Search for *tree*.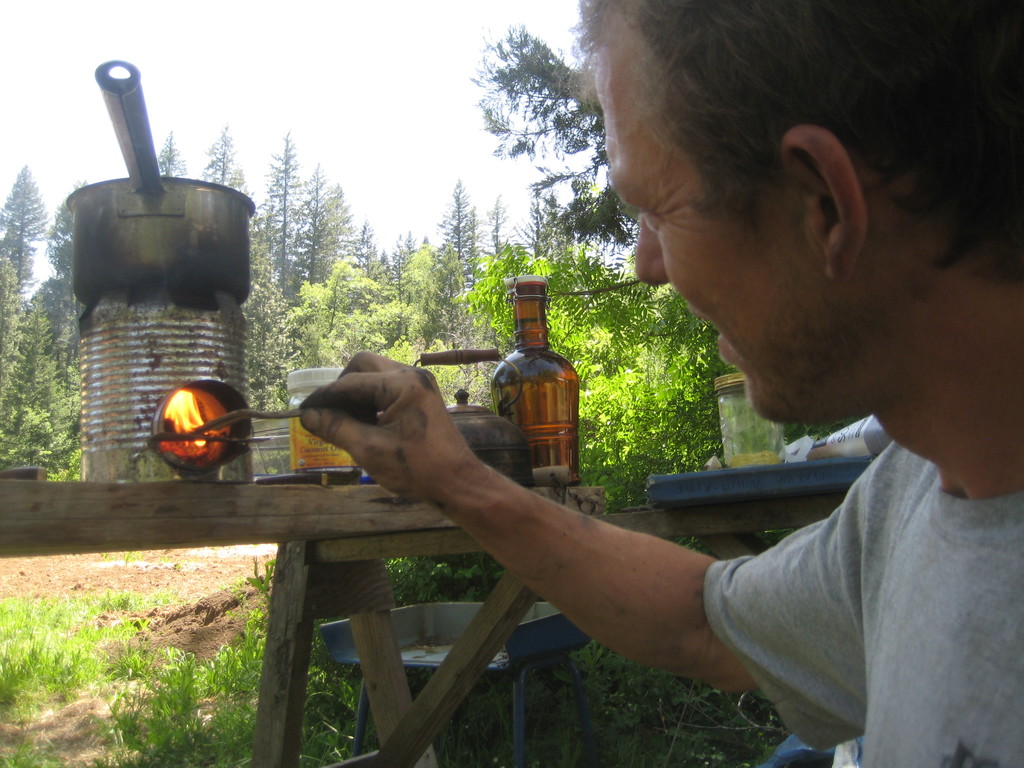
Found at select_region(239, 210, 294, 412).
